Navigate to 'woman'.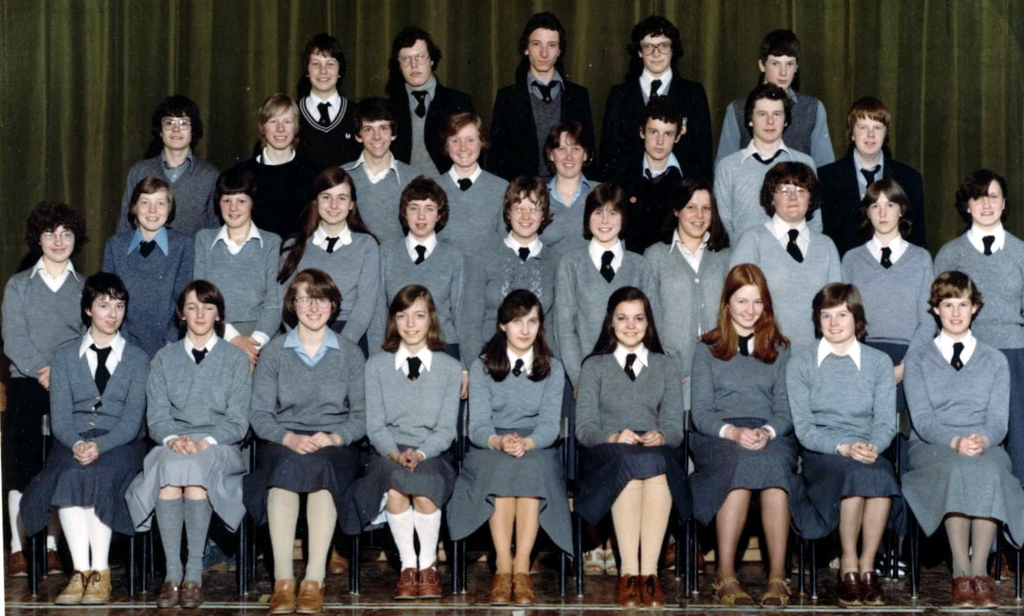
Navigation target: [left=899, top=271, right=1023, bottom=608].
